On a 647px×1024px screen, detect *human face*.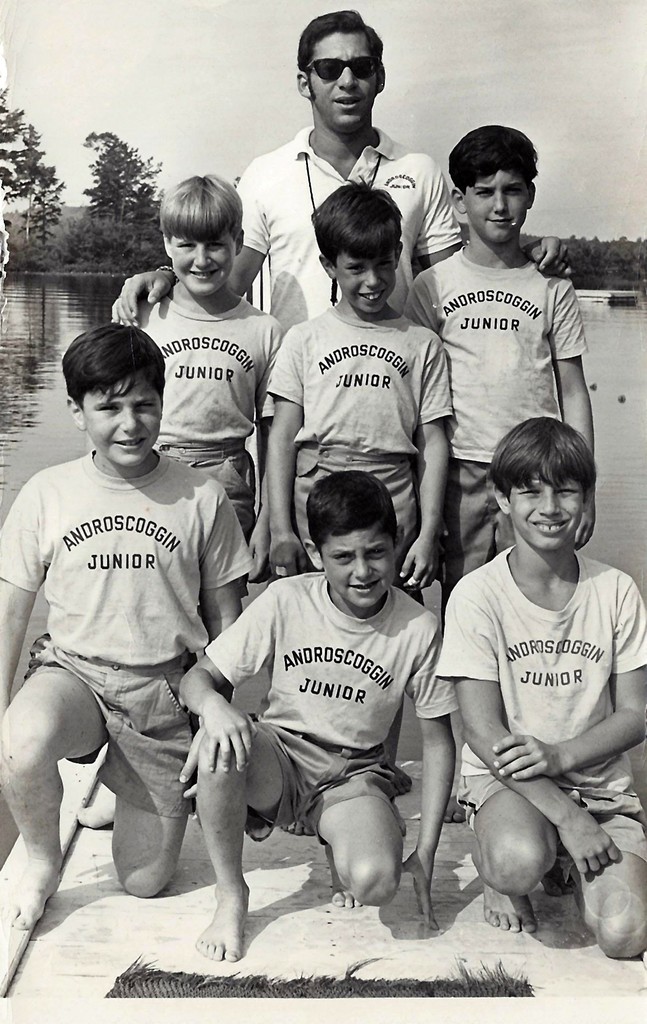
(463, 168, 532, 252).
